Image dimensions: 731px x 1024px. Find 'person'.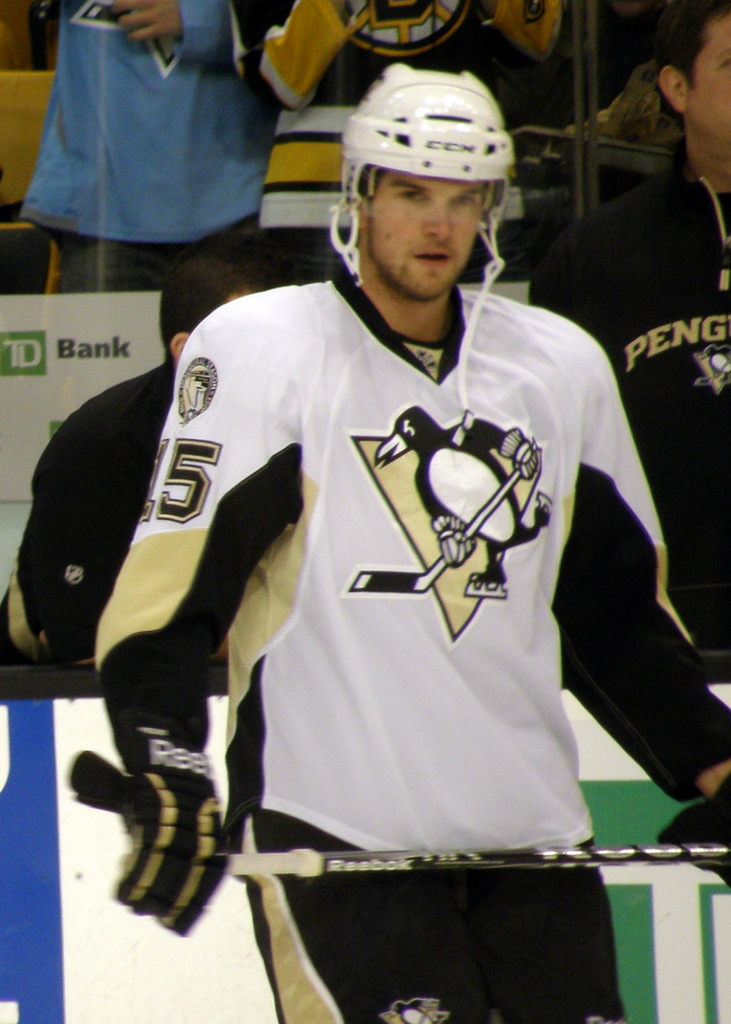
crop(93, 57, 730, 1023).
